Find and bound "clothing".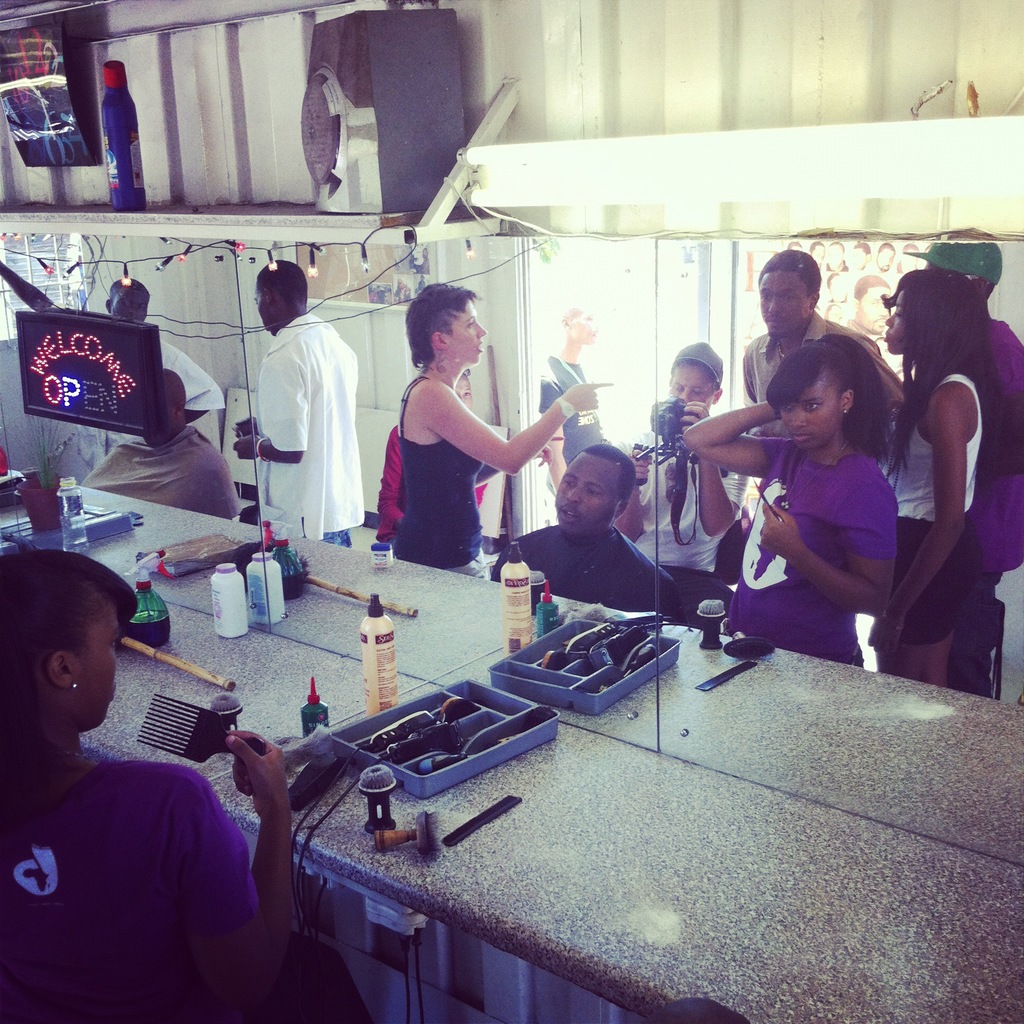
Bound: locate(948, 325, 1023, 633).
